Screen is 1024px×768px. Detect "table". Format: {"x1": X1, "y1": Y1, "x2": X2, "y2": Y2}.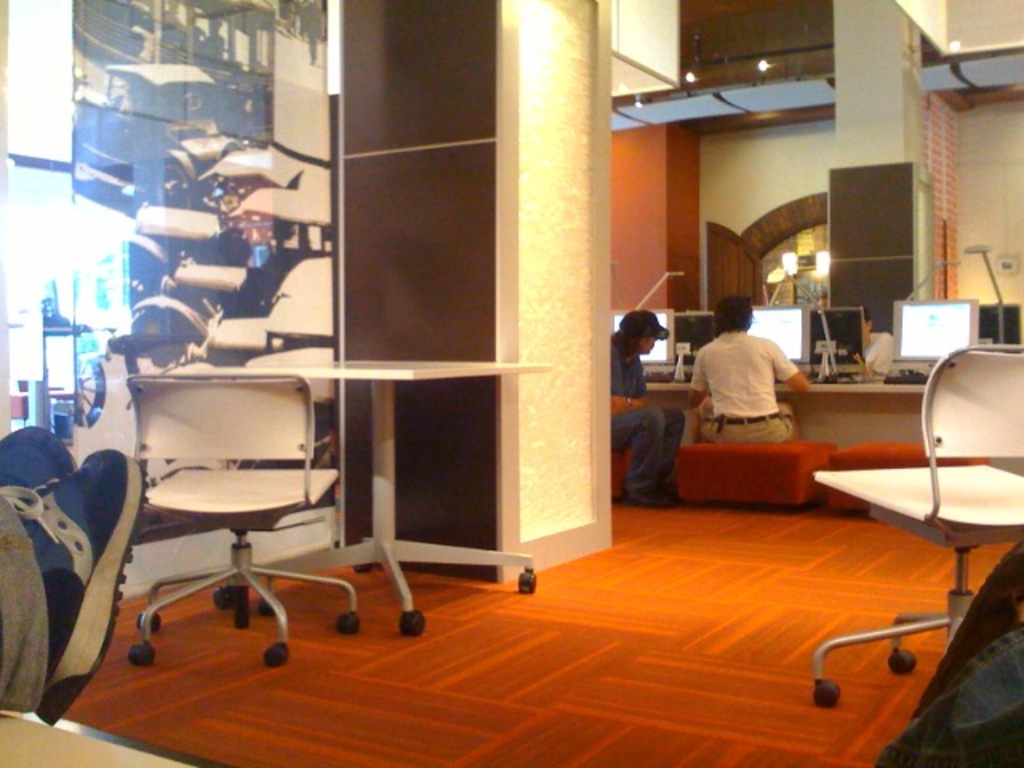
{"x1": 637, "y1": 355, "x2": 939, "y2": 434}.
